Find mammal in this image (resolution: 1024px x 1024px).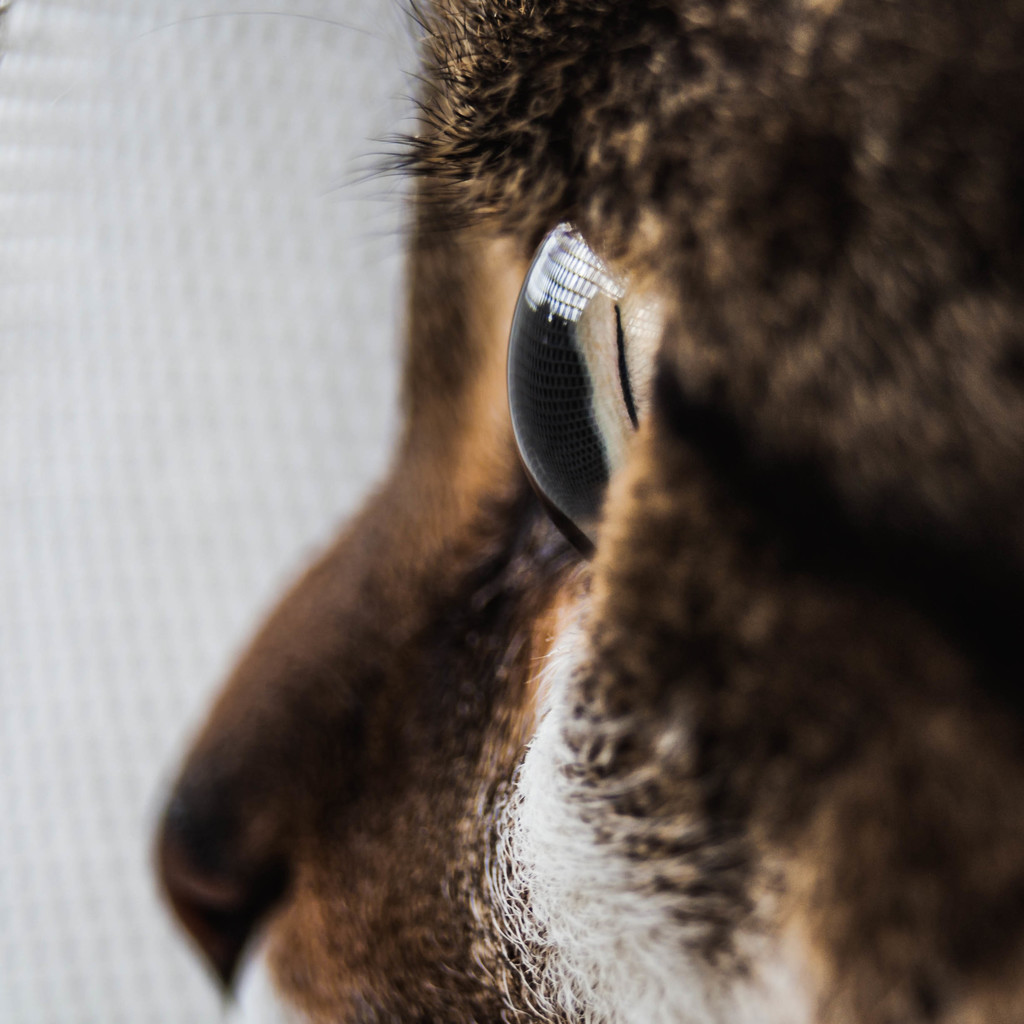
detection(135, 0, 1023, 1023).
